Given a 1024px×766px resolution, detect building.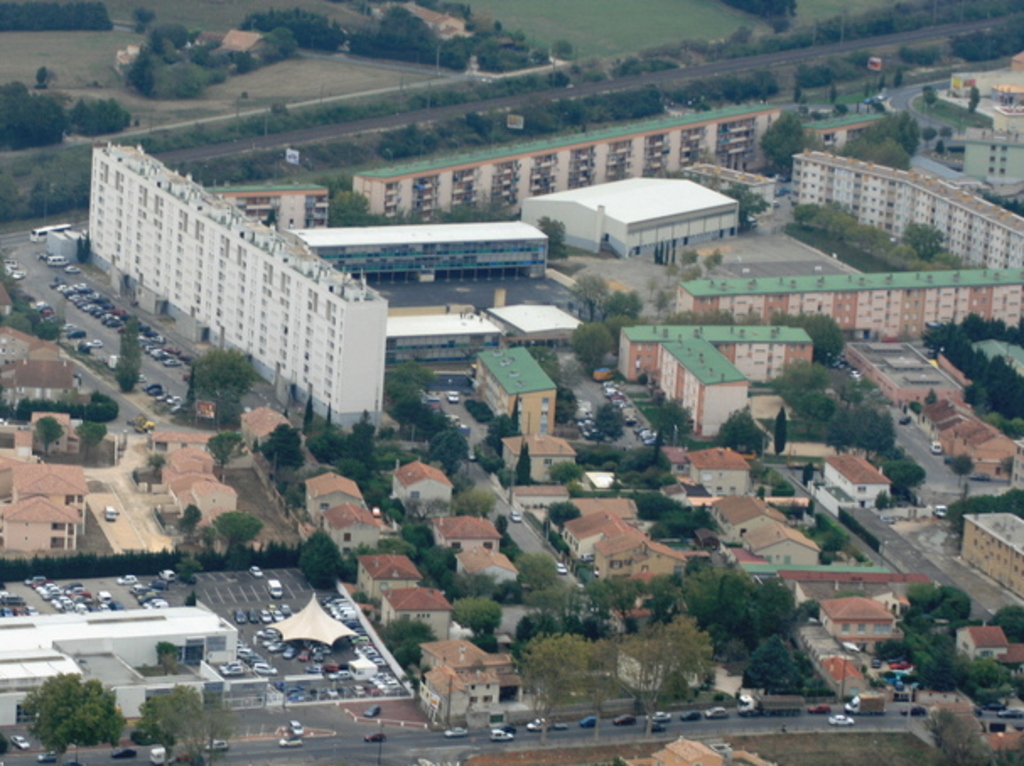
rect(376, 2, 462, 44).
